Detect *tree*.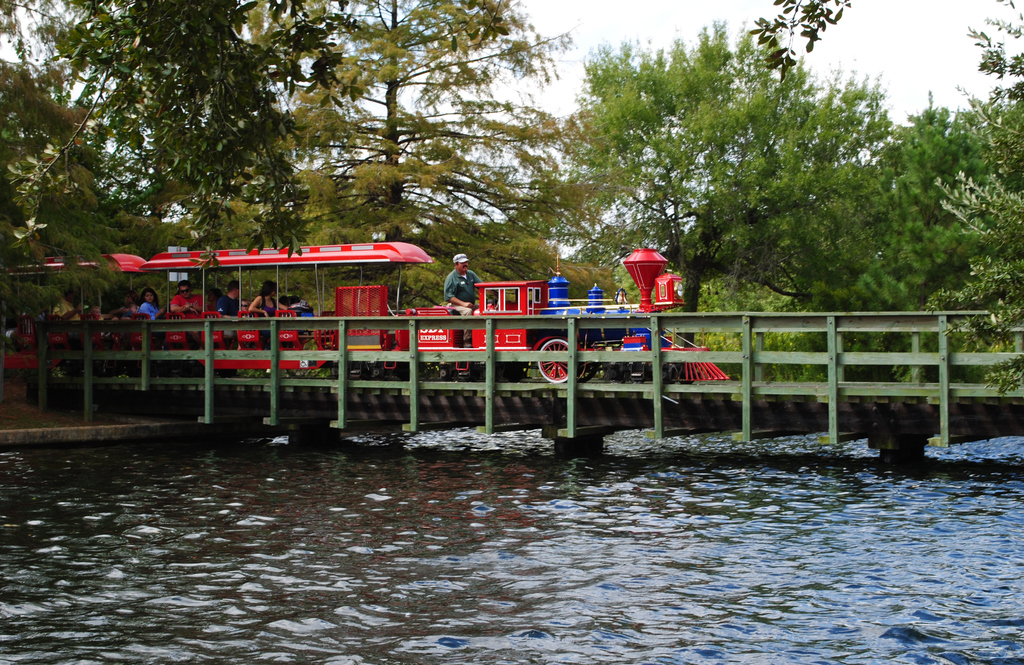
Detected at detection(0, 62, 172, 305).
